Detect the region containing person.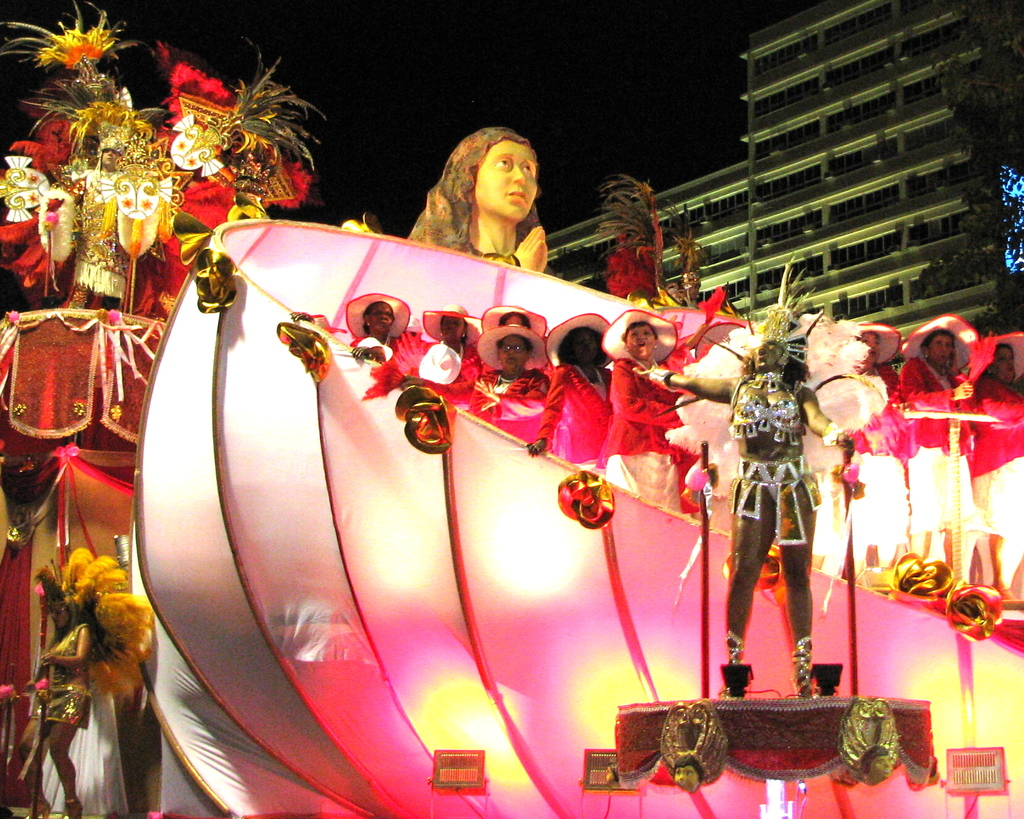
detection(471, 311, 564, 440).
